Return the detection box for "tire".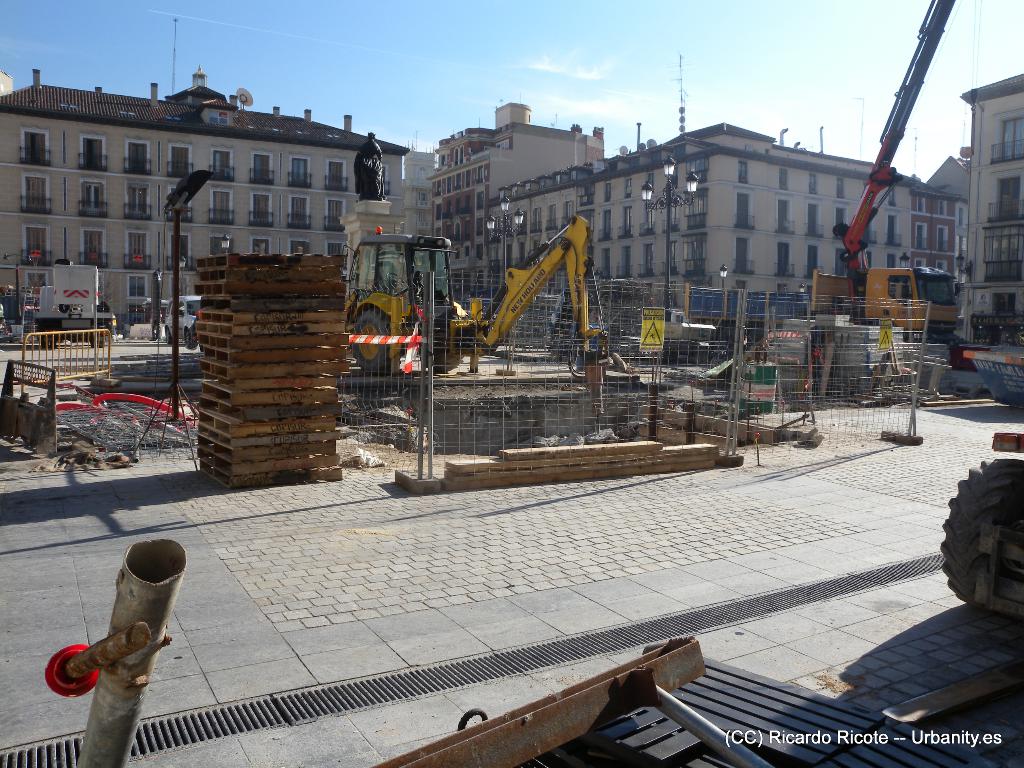
95 324 101 347.
